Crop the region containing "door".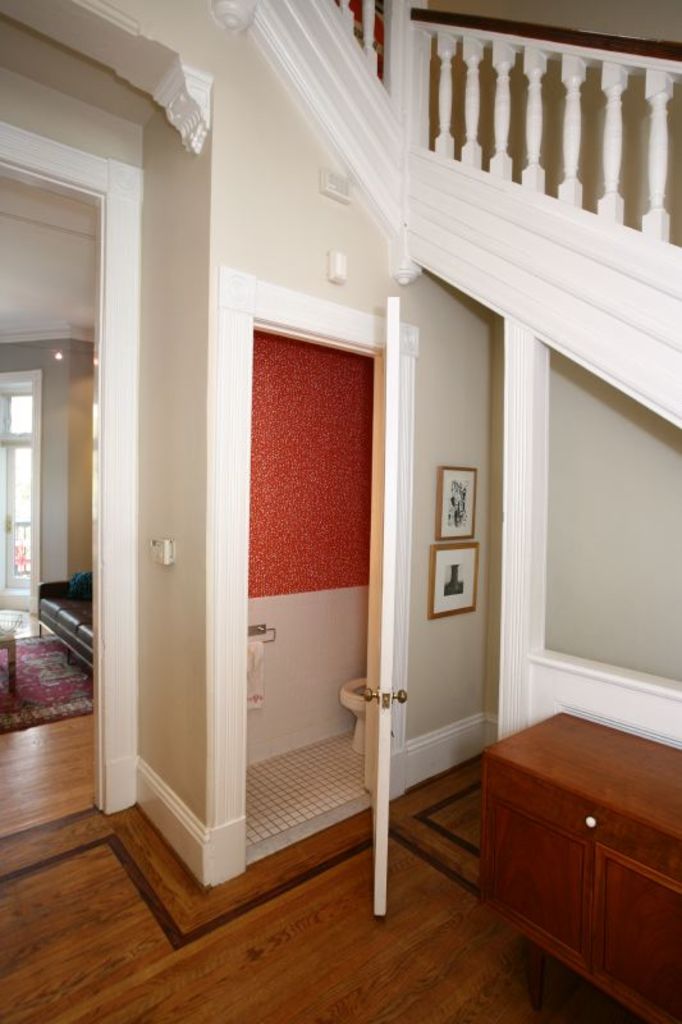
Crop region: (left=331, top=283, right=418, bottom=920).
